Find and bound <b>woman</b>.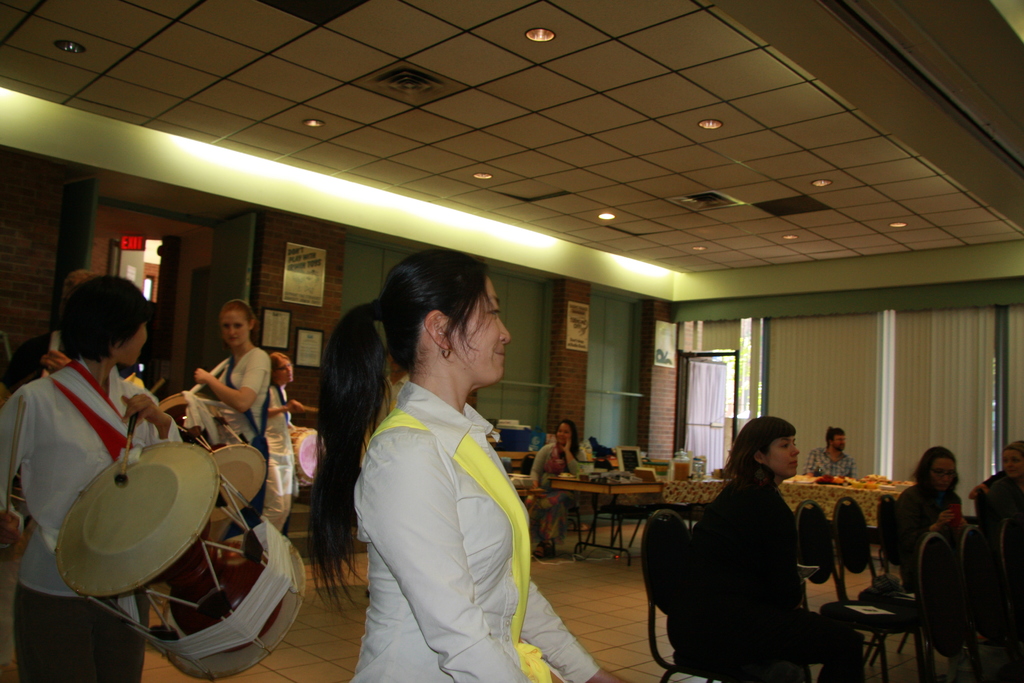
Bound: bbox=[264, 350, 307, 531].
